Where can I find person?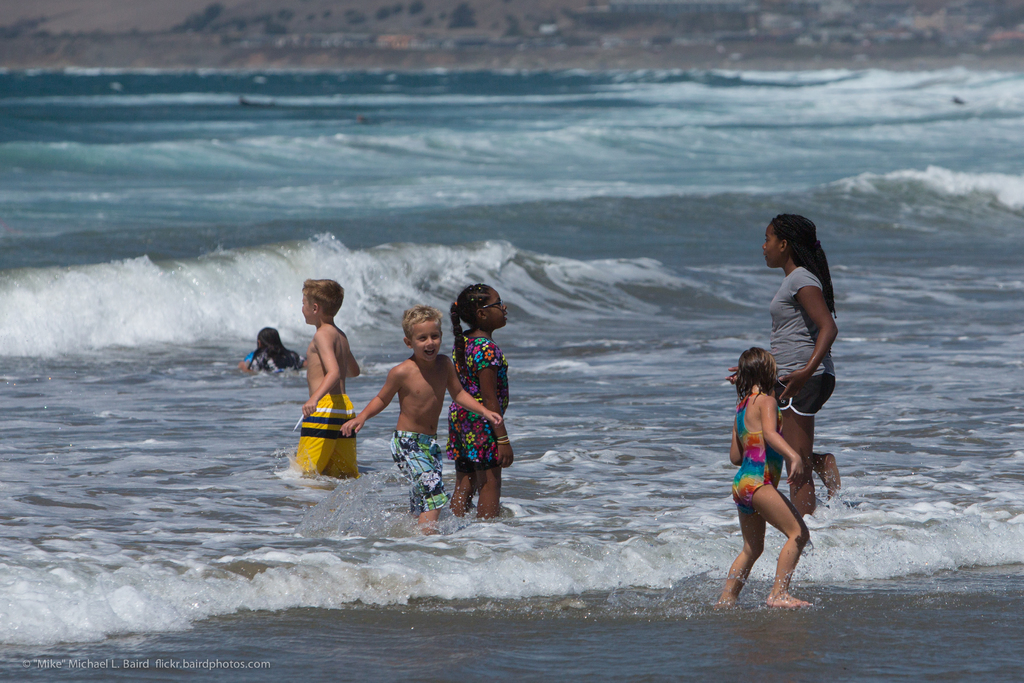
You can find it at {"left": 287, "top": 278, "right": 361, "bottom": 471}.
